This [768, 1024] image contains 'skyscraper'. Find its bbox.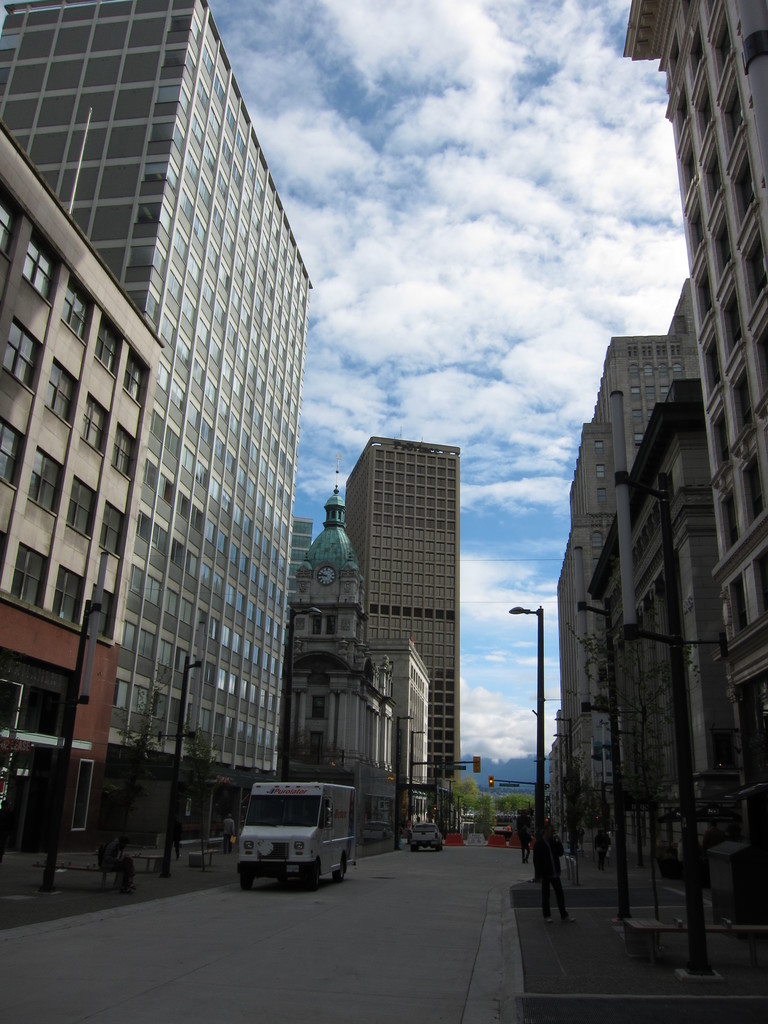
locate(24, 0, 345, 854).
